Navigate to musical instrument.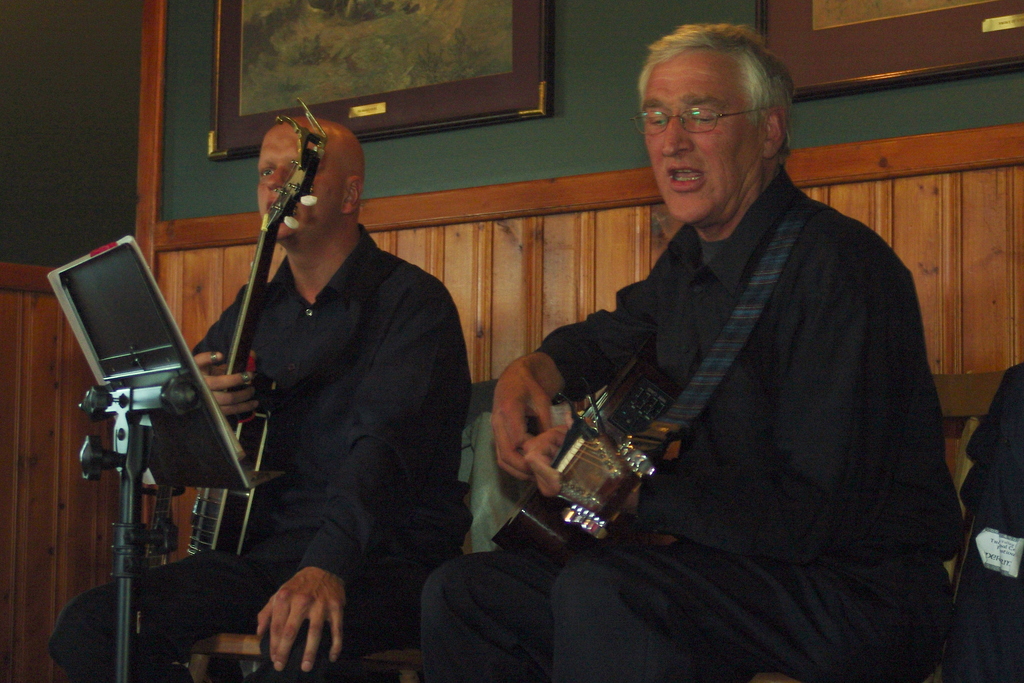
Navigation target: 183,110,334,563.
